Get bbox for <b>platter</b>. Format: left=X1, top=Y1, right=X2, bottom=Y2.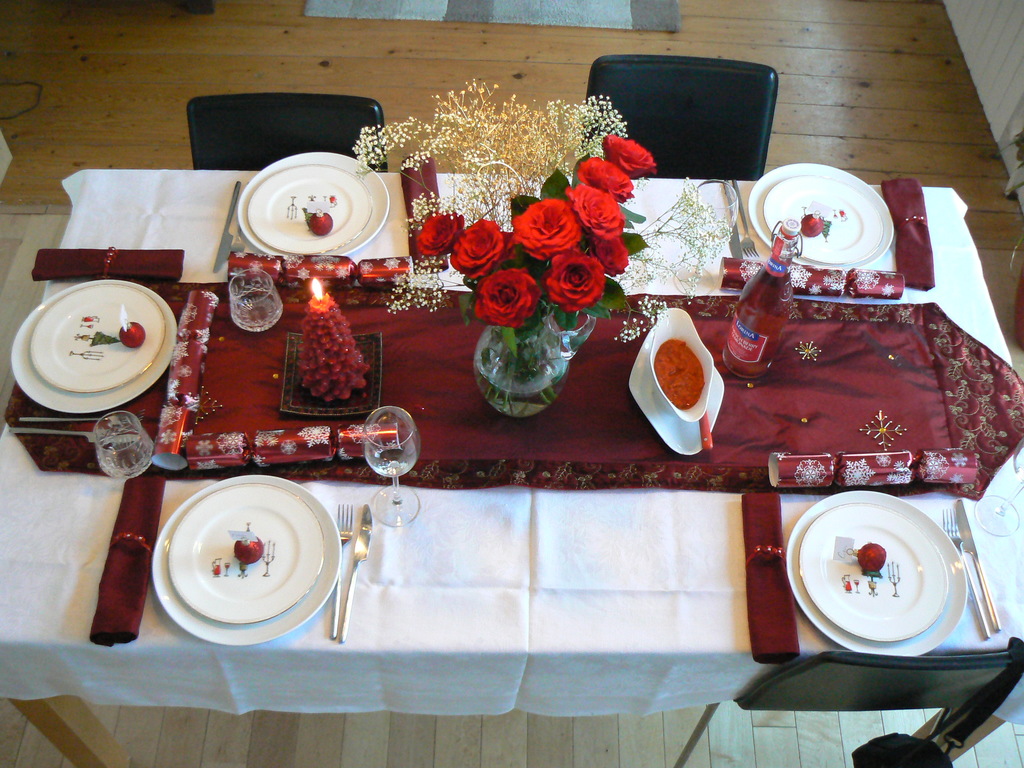
left=236, top=150, right=388, bottom=262.
